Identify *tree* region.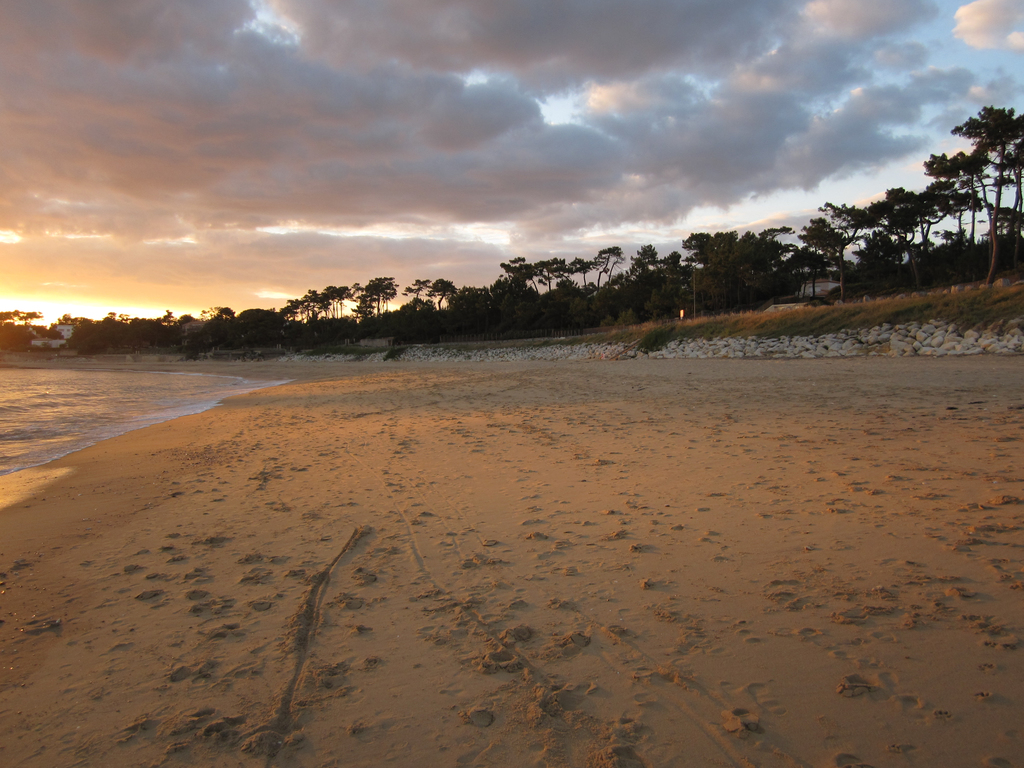
Region: detection(800, 216, 861, 303).
